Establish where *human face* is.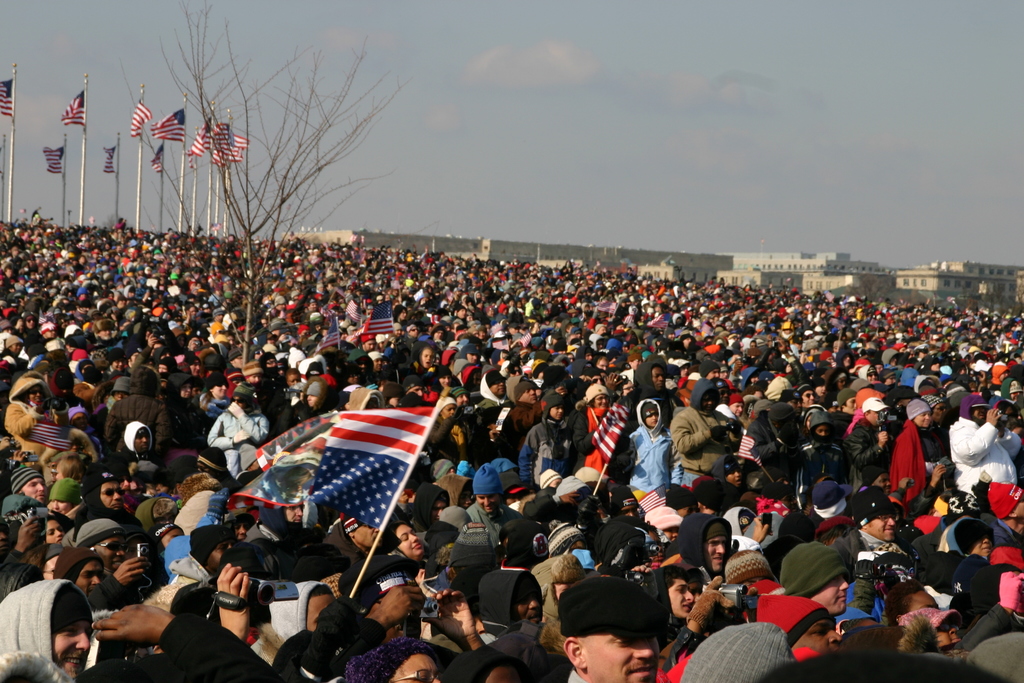
Established at detection(74, 561, 104, 593).
